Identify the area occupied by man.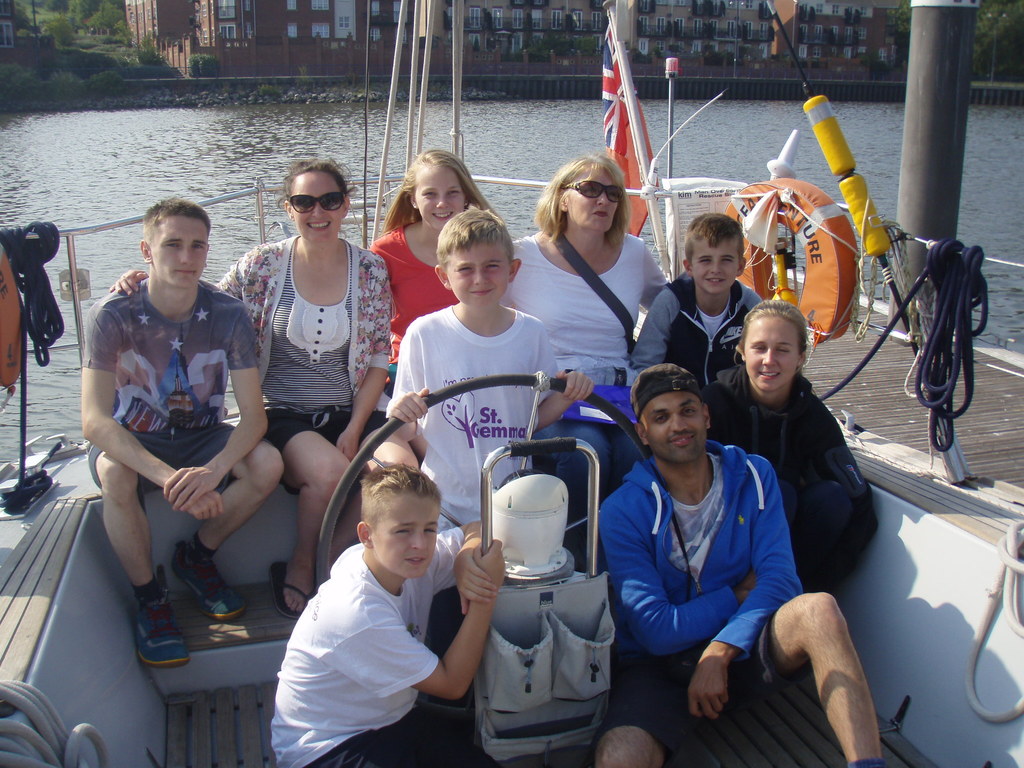
Area: [x1=79, y1=193, x2=288, y2=675].
